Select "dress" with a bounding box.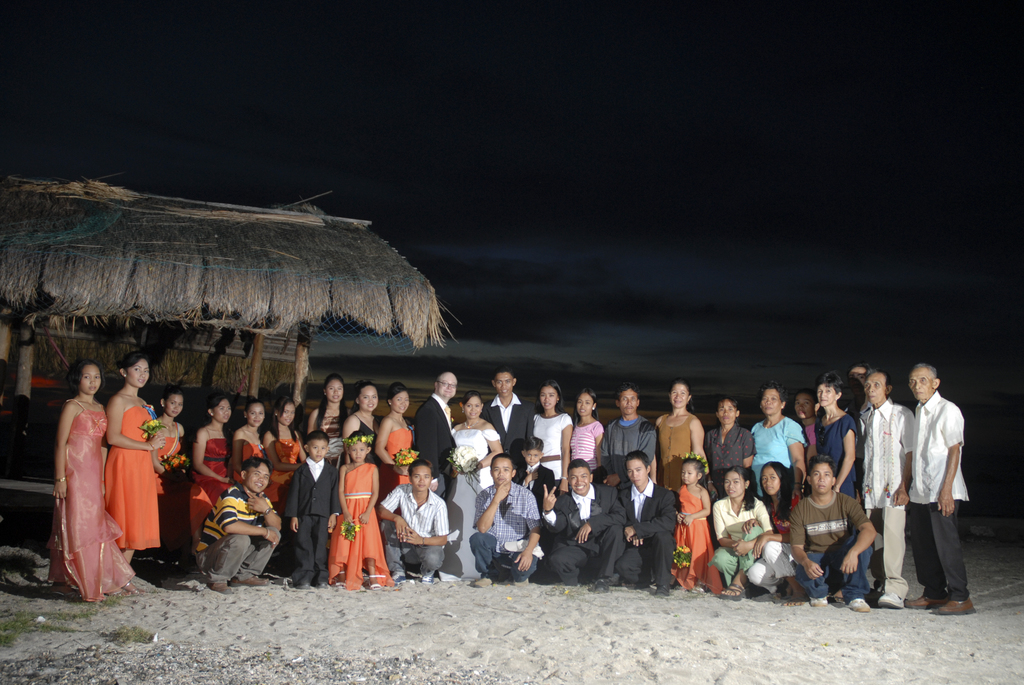
668:485:724:591.
